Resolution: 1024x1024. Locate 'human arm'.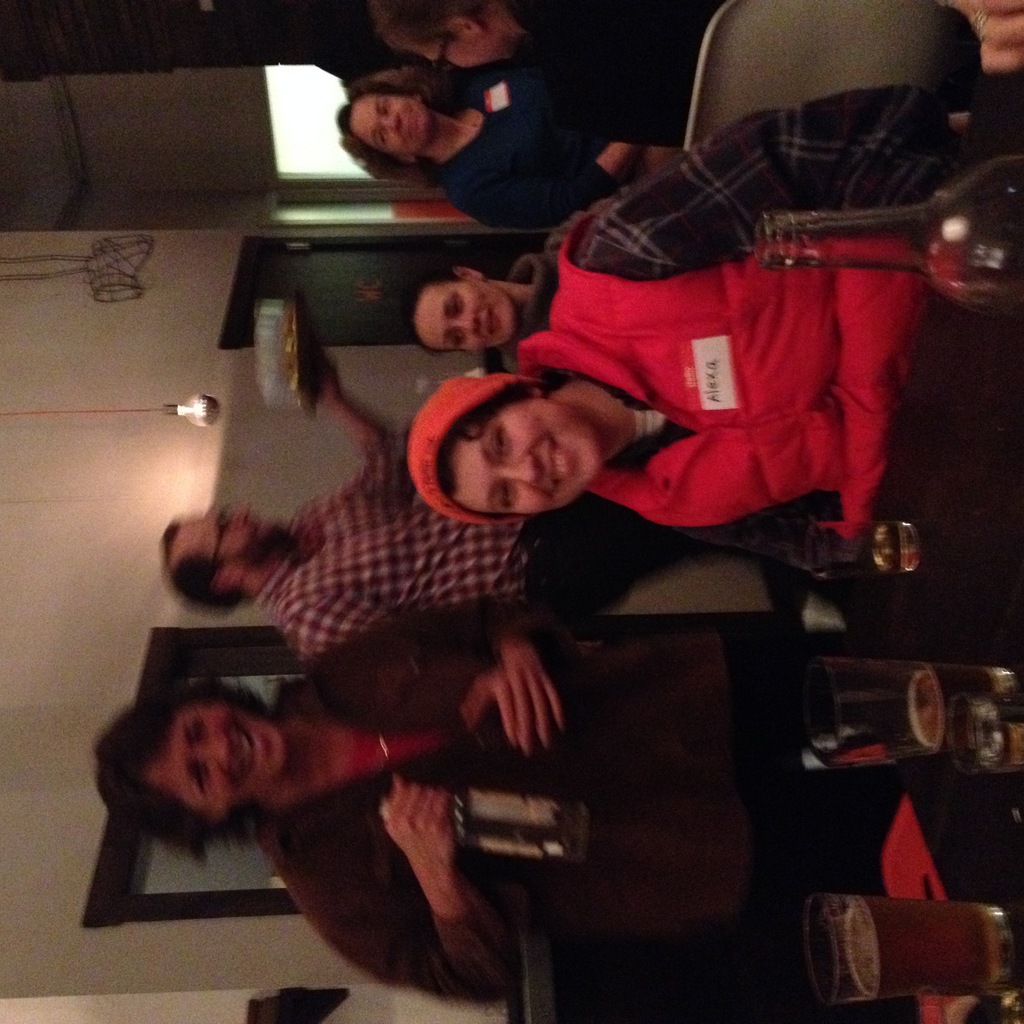
[326, 369, 397, 503].
